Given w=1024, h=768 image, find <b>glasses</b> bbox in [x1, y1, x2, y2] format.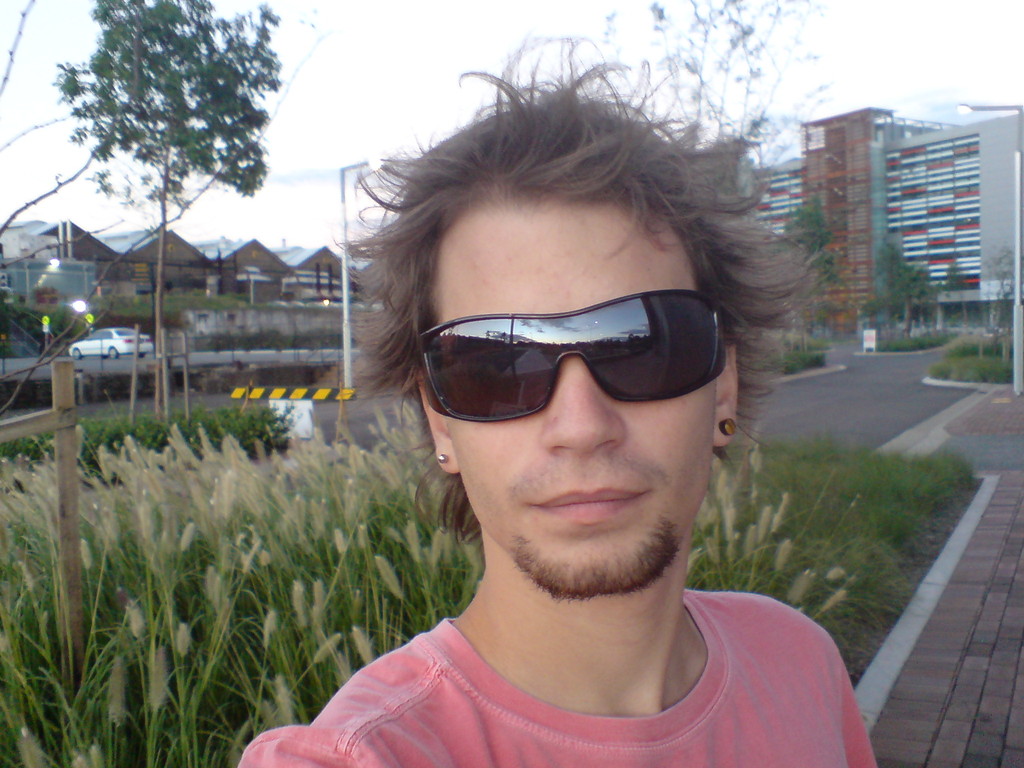
[428, 296, 740, 417].
